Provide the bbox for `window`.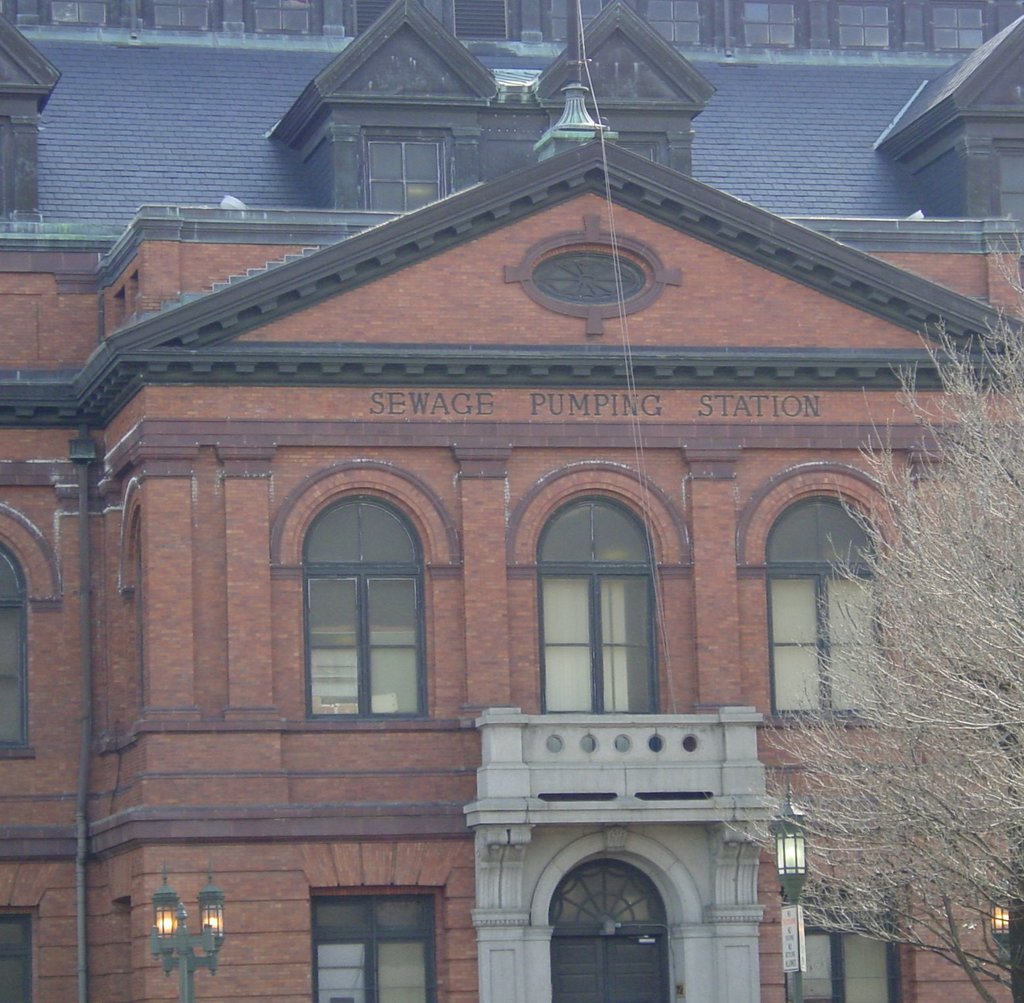
<region>782, 880, 910, 1002</region>.
